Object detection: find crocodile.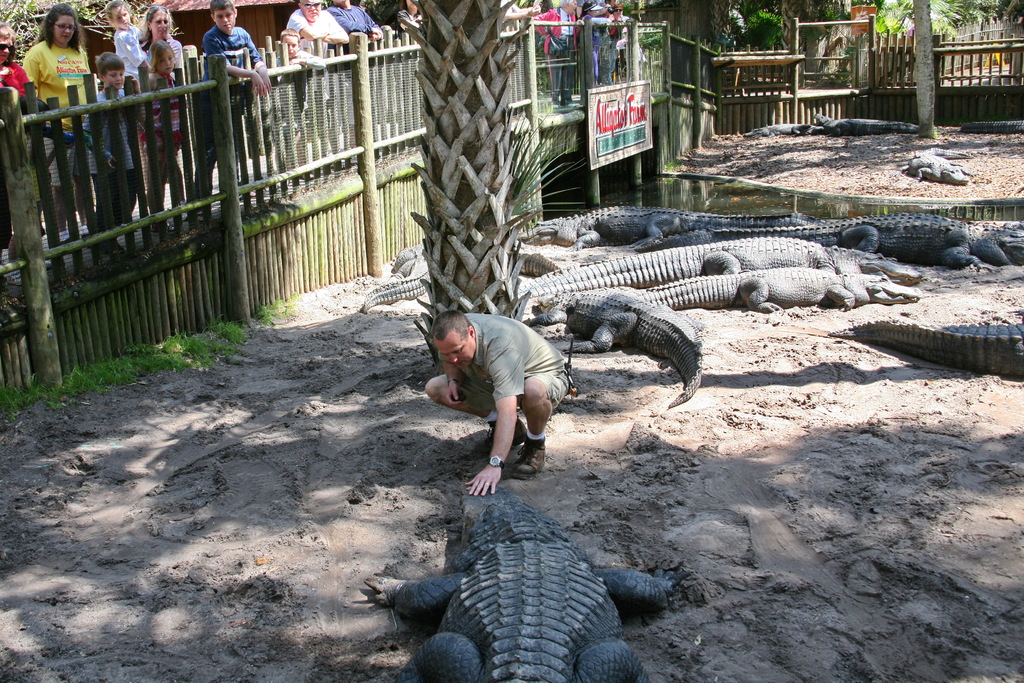
367,472,692,682.
